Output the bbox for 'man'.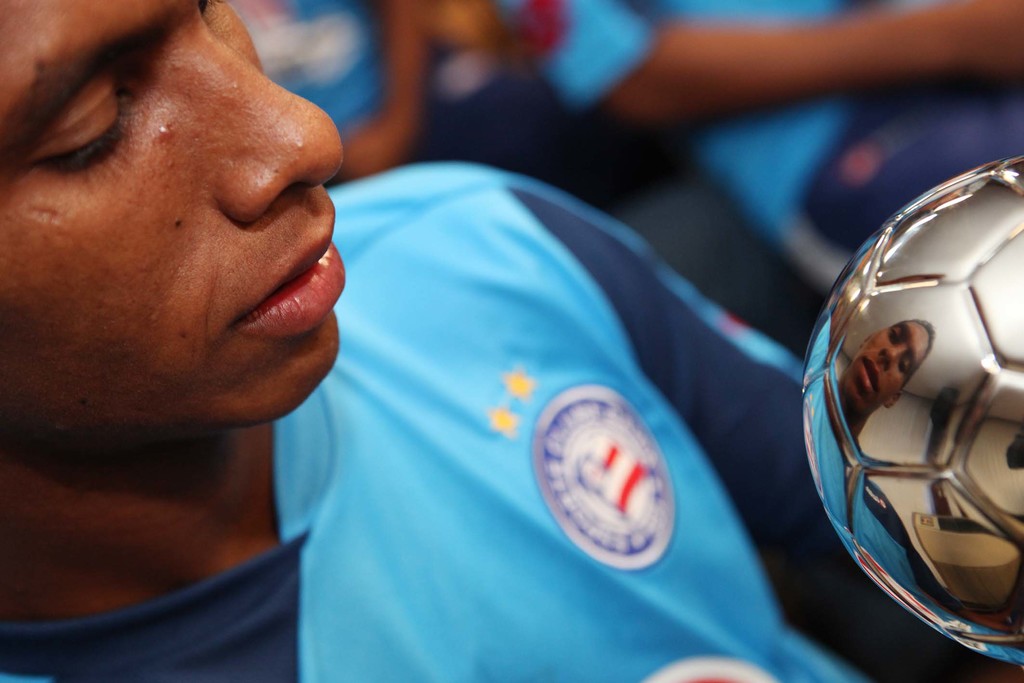
<bbox>0, 0, 1023, 682</bbox>.
